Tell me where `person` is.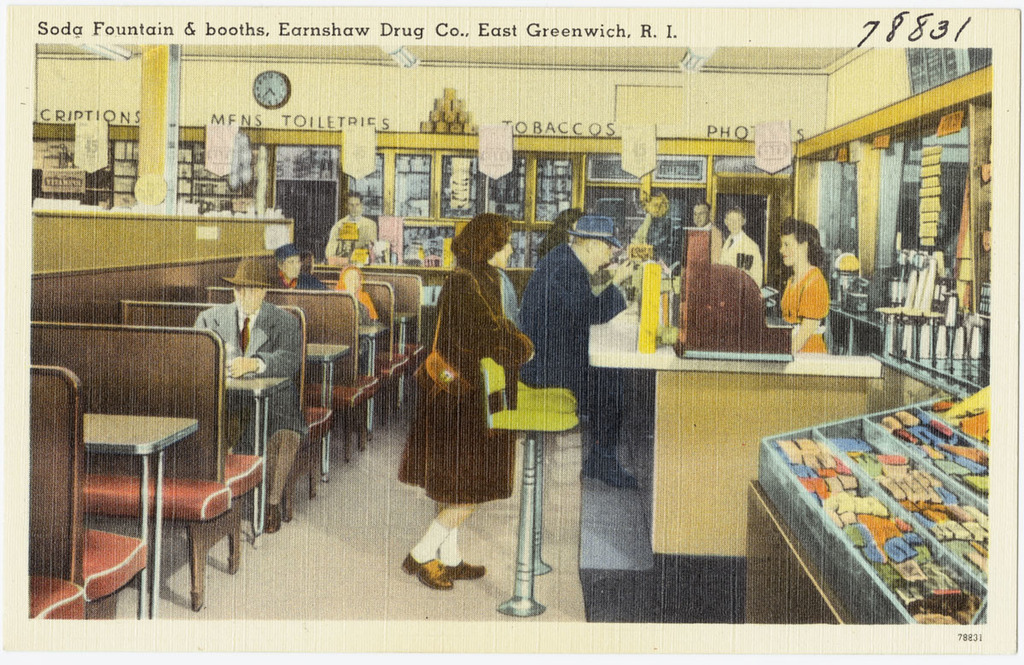
`person` is at {"x1": 718, "y1": 199, "x2": 759, "y2": 290}.
